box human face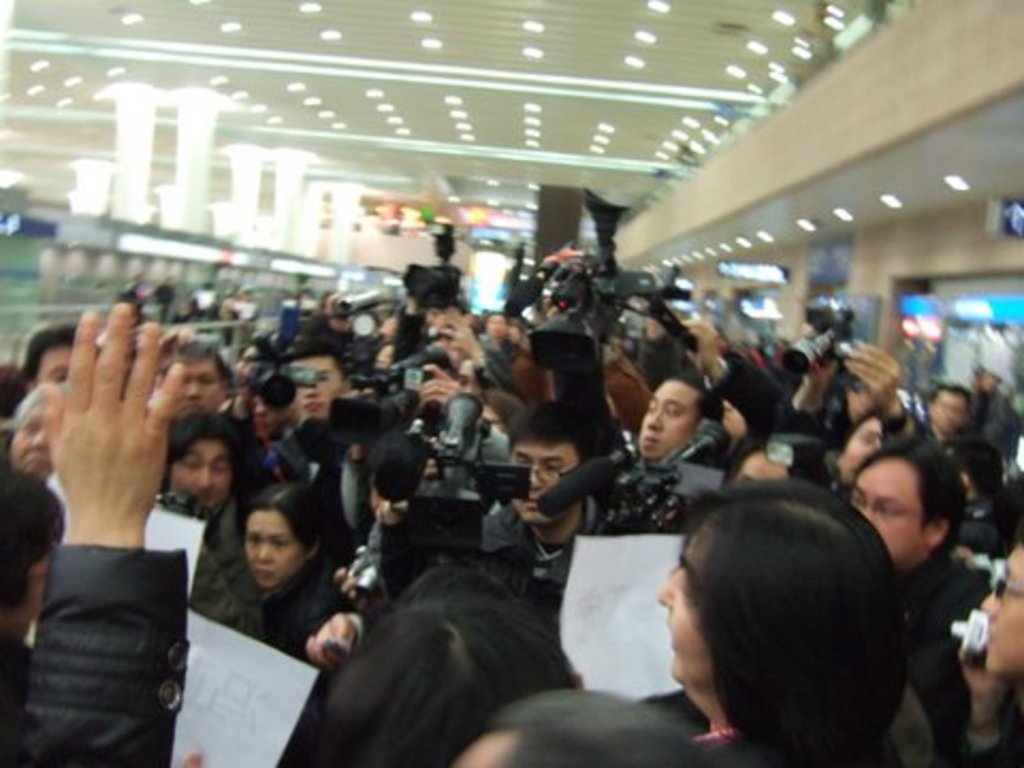
box(154, 354, 224, 418)
